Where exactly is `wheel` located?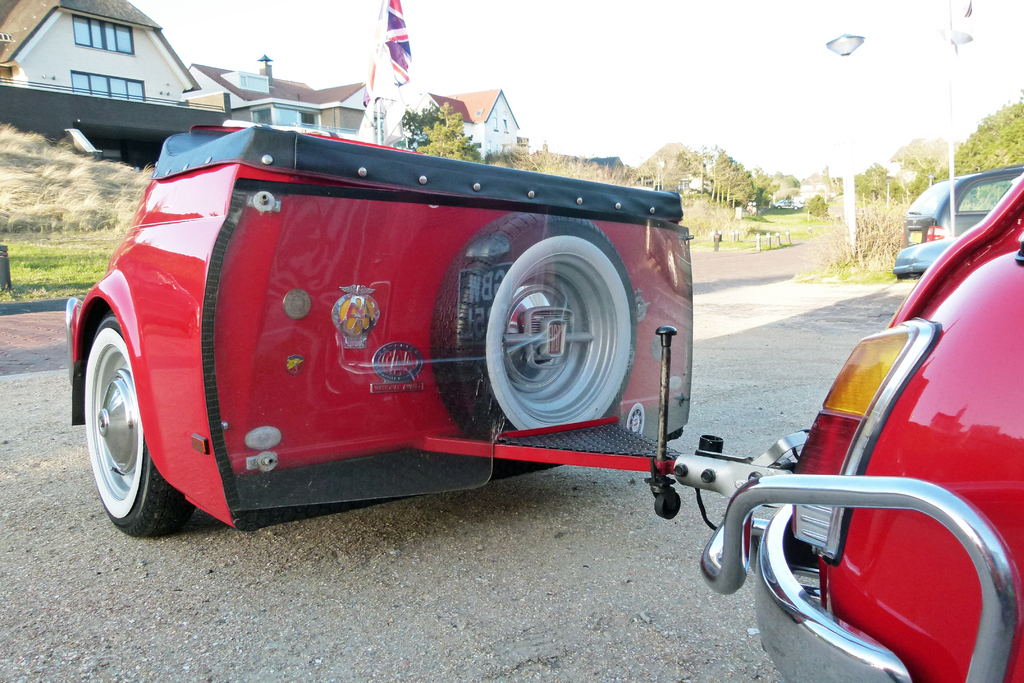
Its bounding box is 432, 213, 638, 440.
